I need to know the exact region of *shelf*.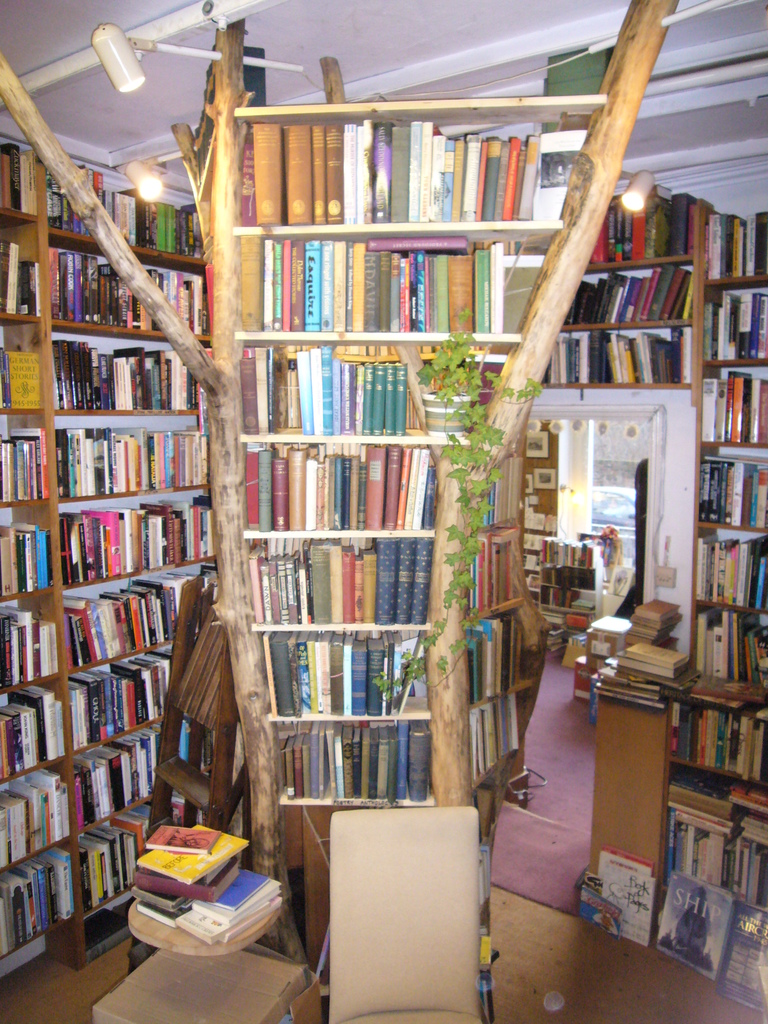
Region: (0, 139, 240, 986).
